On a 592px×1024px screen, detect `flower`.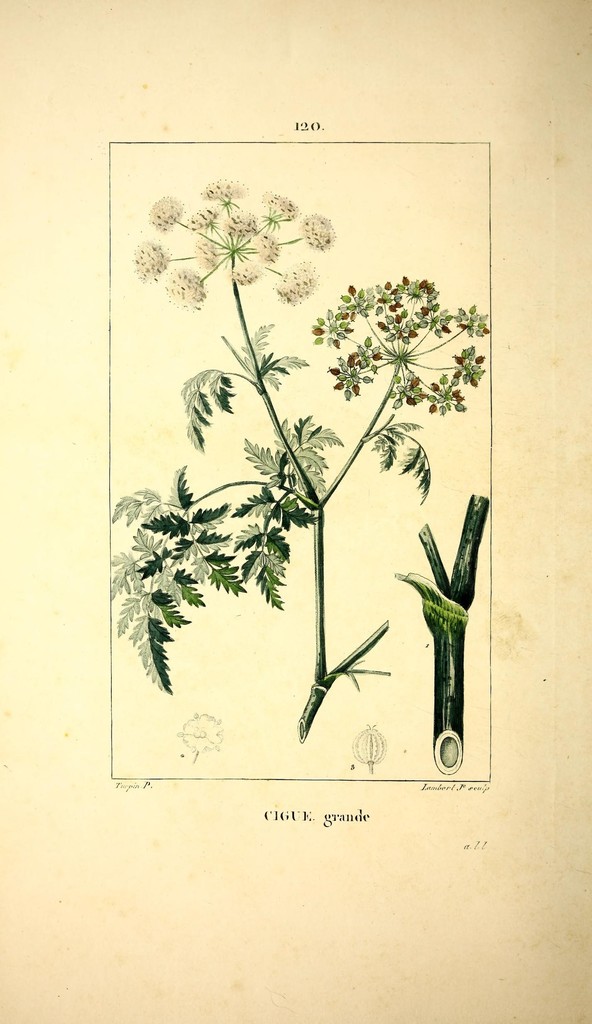
box(147, 193, 185, 233).
